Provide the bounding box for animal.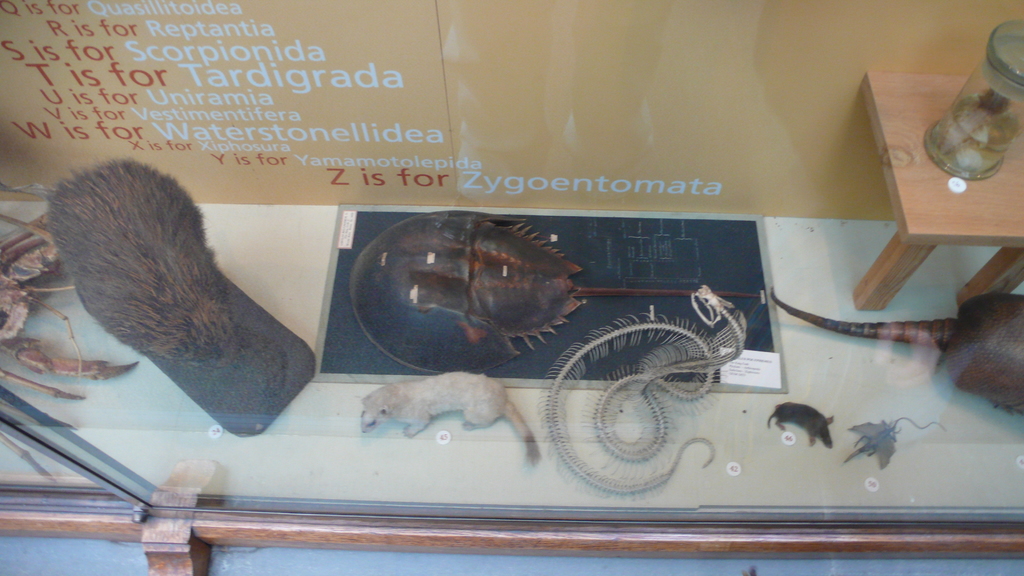
locate(386, 221, 760, 372).
